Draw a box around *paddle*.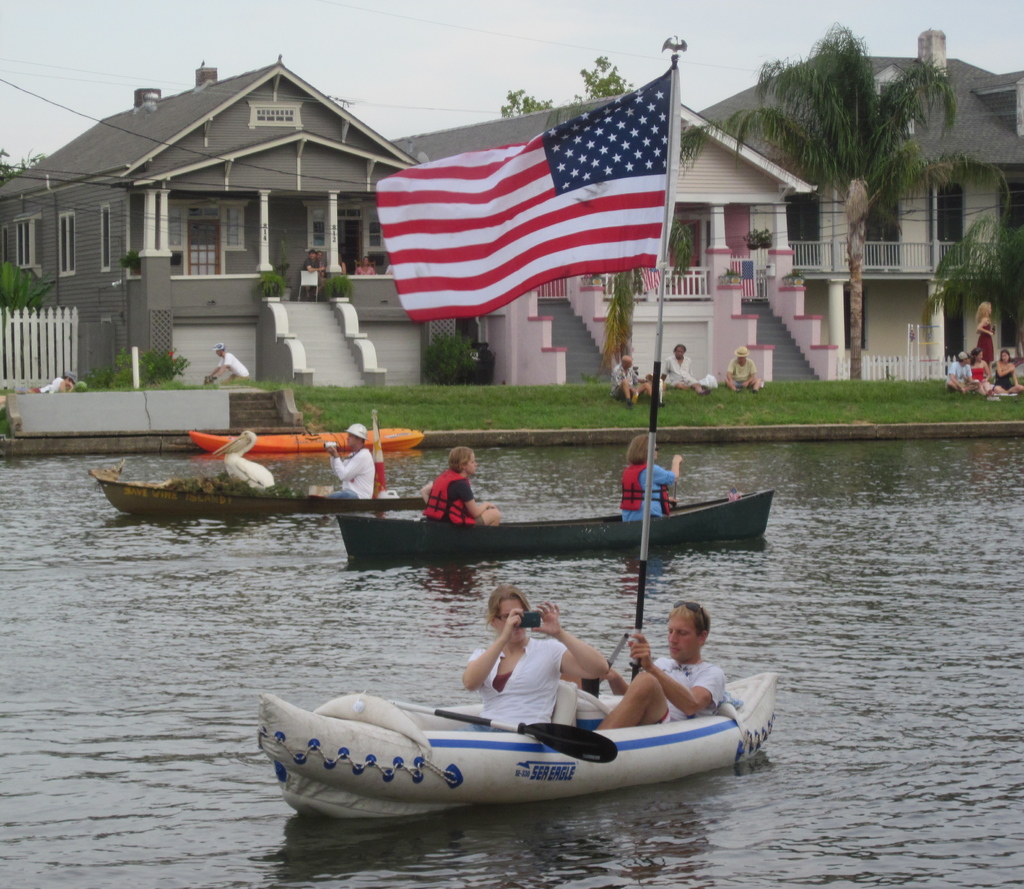
bbox(584, 633, 628, 699).
